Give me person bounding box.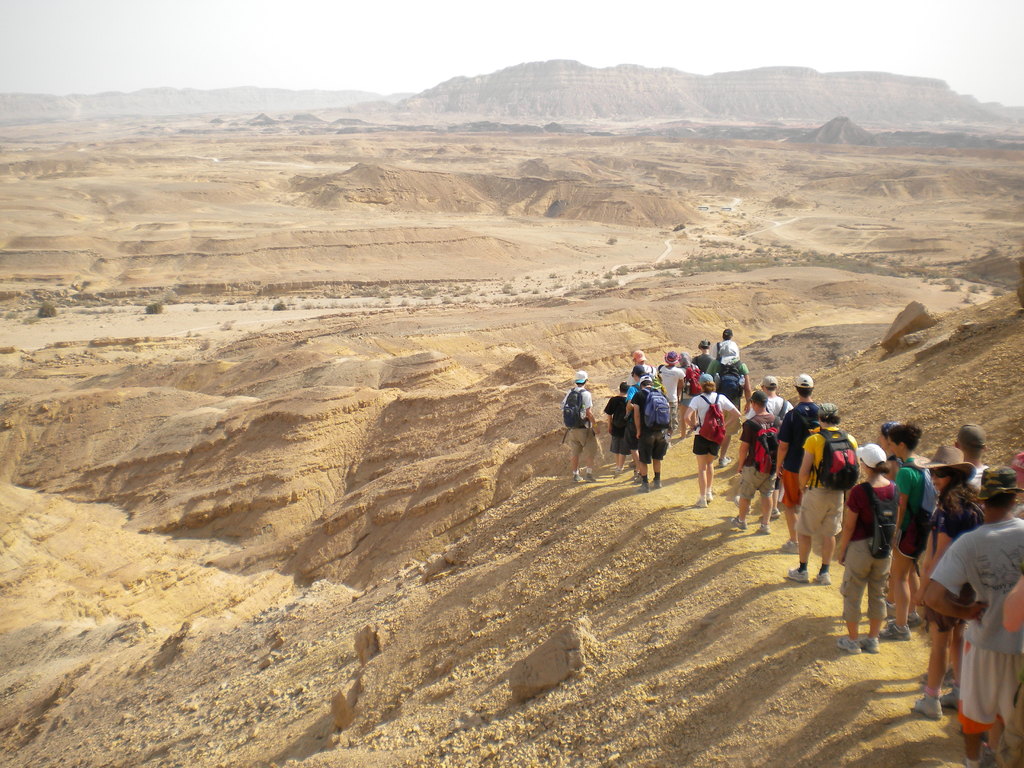
l=881, t=420, r=901, b=478.
